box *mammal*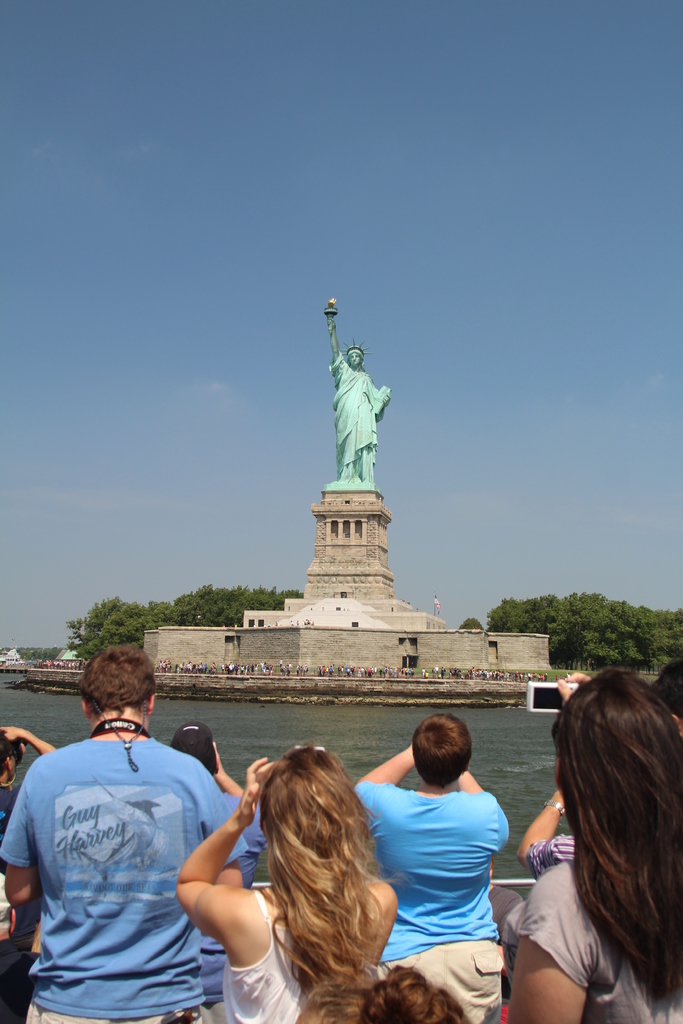
crop(197, 742, 429, 1001)
